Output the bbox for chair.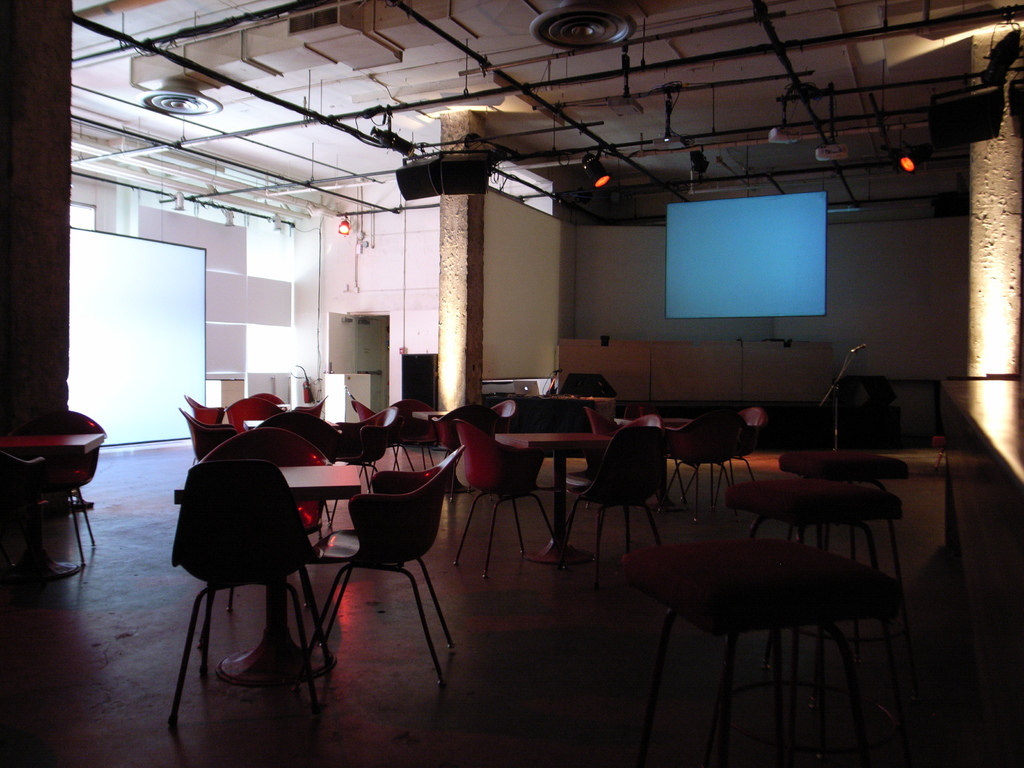
rect(746, 402, 772, 434).
